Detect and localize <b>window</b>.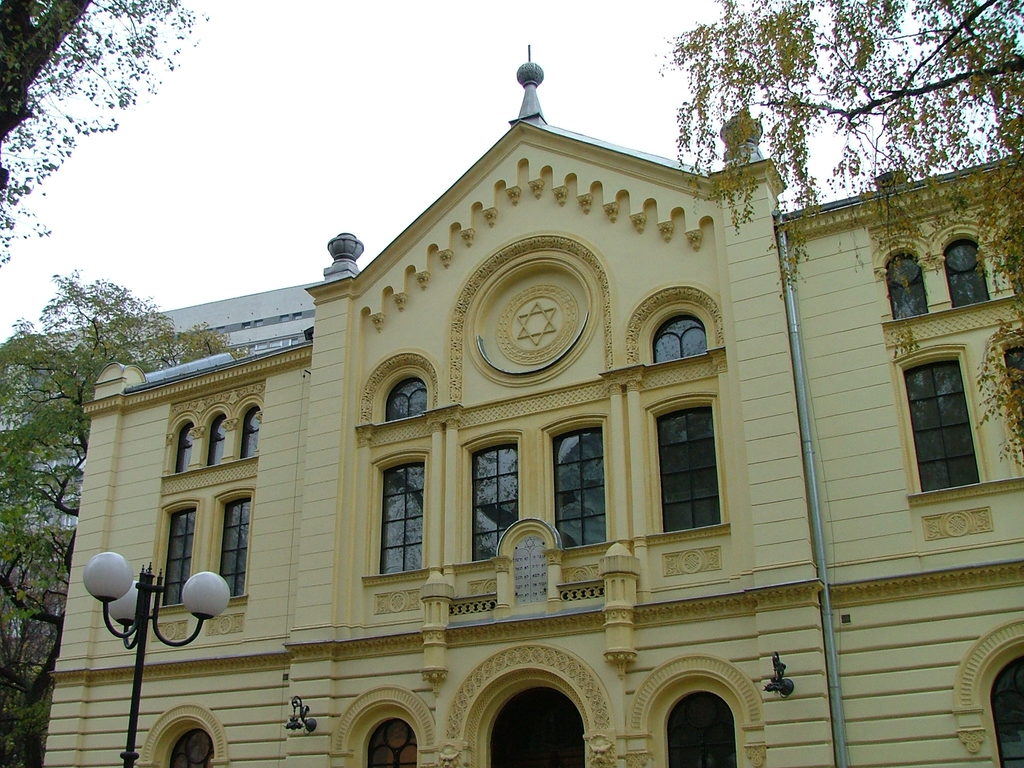
Localized at x1=943, y1=243, x2=992, y2=302.
